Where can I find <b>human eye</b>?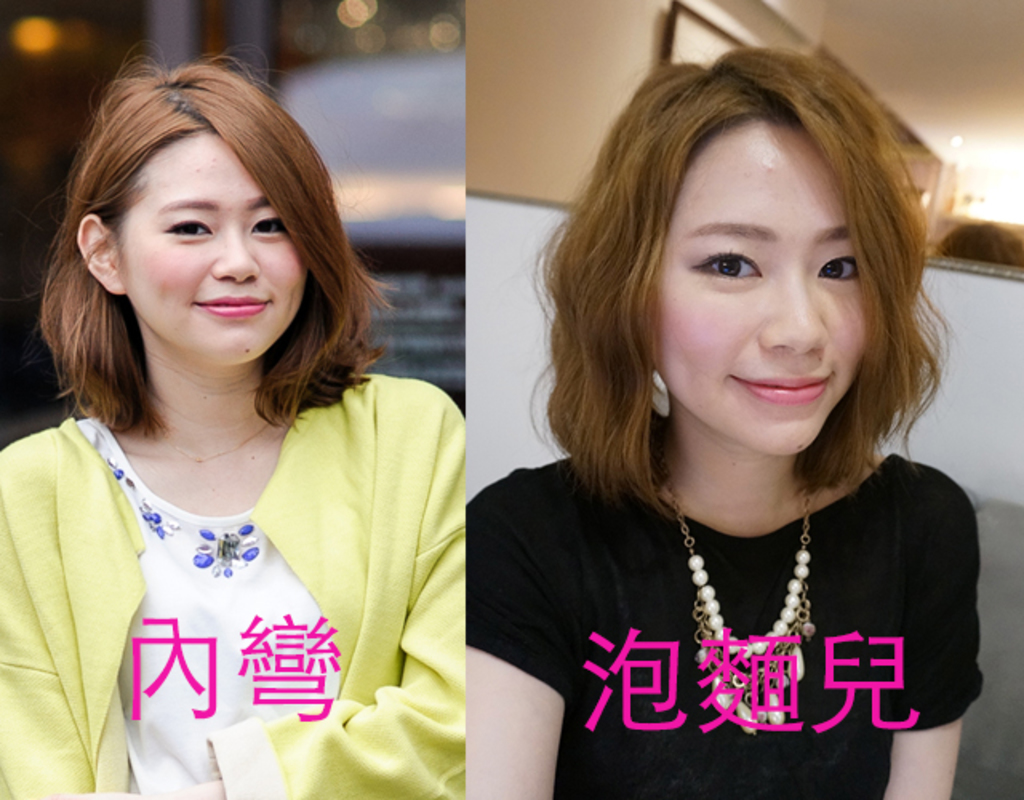
You can find it at Rect(678, 216, 776, 304).
